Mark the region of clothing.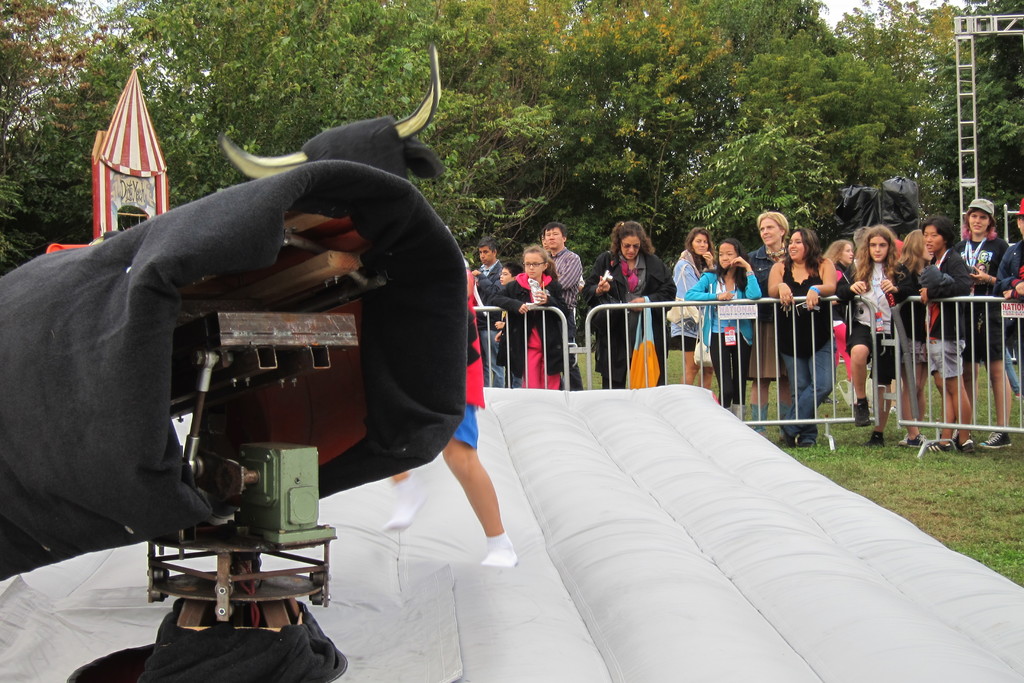
Region: 543,234,583,343.
